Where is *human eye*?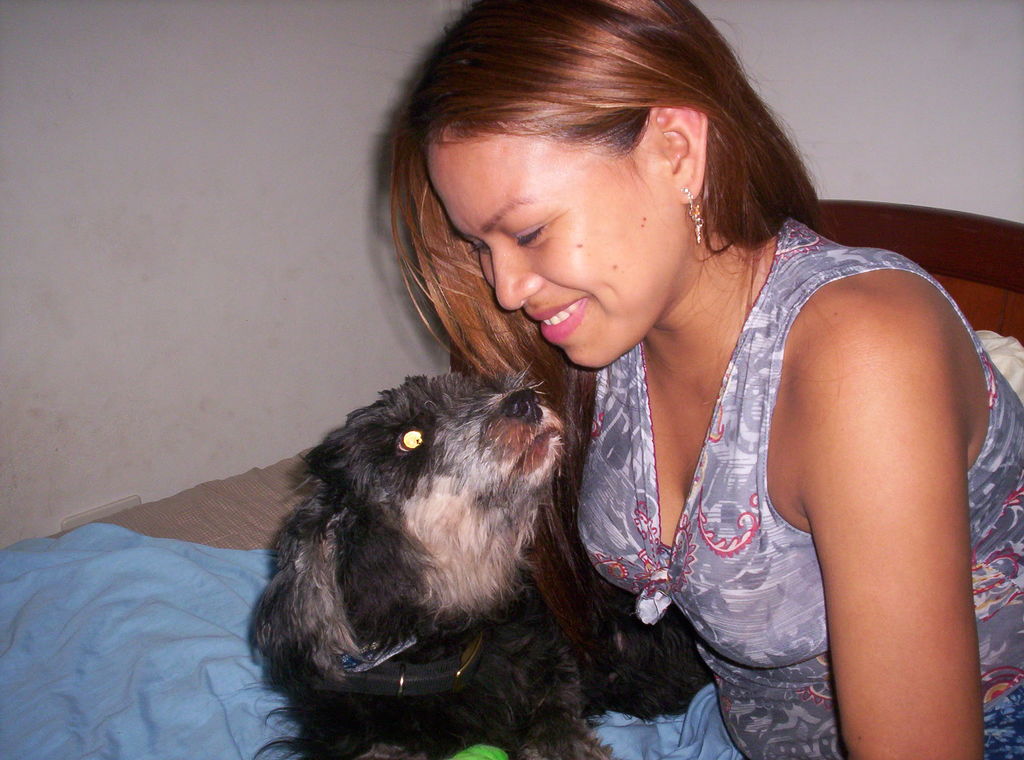
(511,225,550,248).
